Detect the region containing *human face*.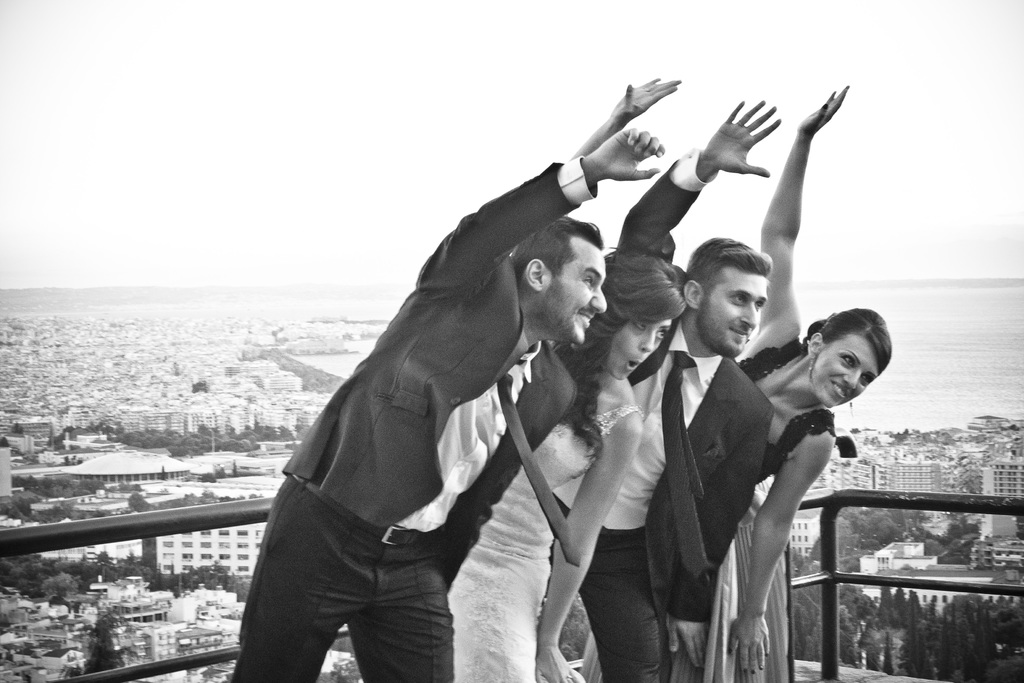
(left=614, top=318, right=669, bottom=383).
